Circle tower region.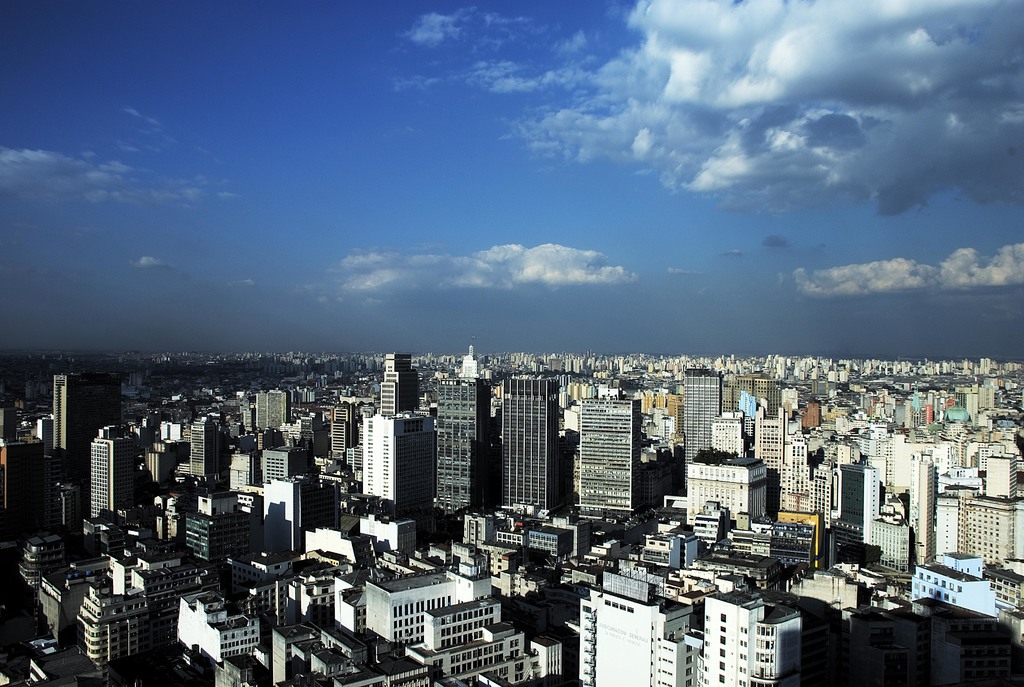
Region: (83, 434, 141, 509).
